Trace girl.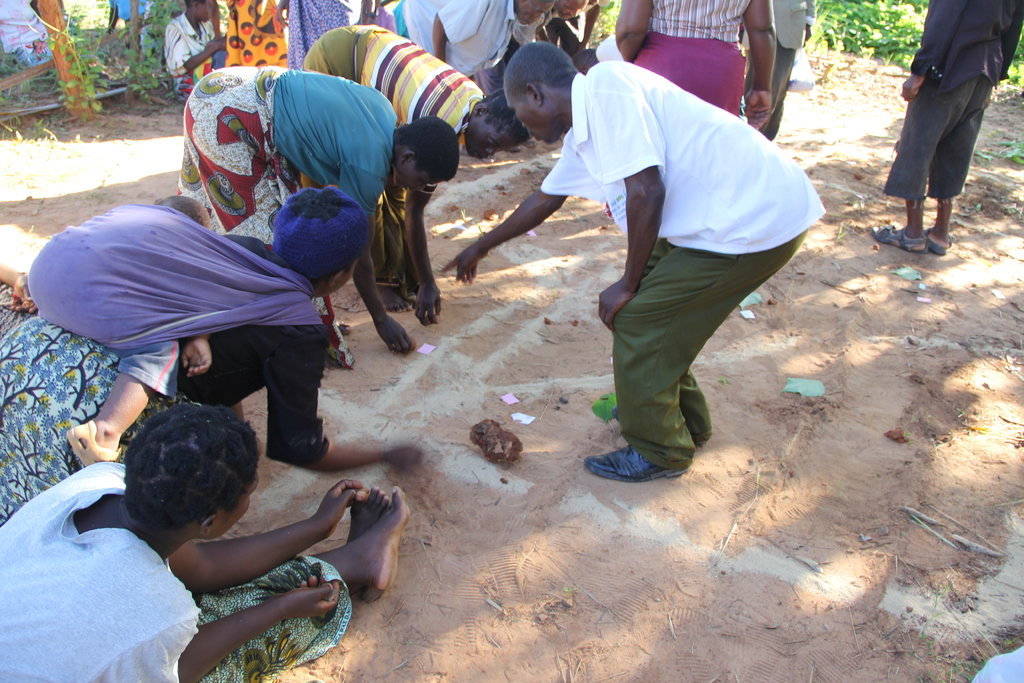
Traced to pyautogui.locateOnScreen(0, 406, 408, 682).
